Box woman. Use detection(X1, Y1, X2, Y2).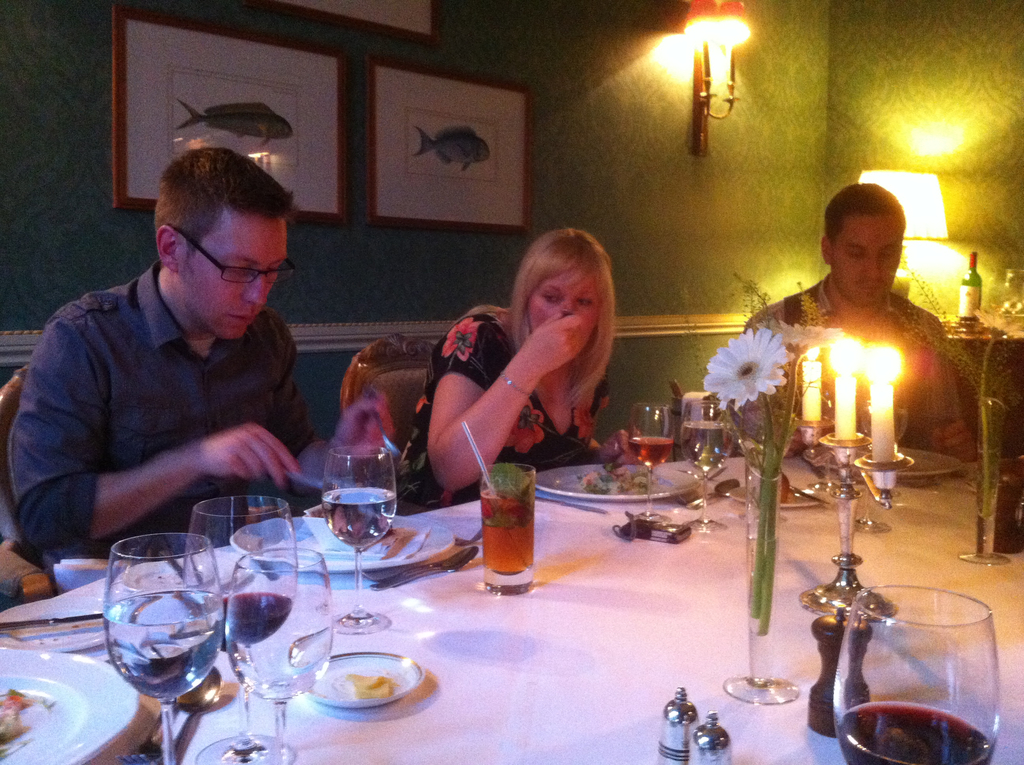
detection(401, 232, 644, 506).
